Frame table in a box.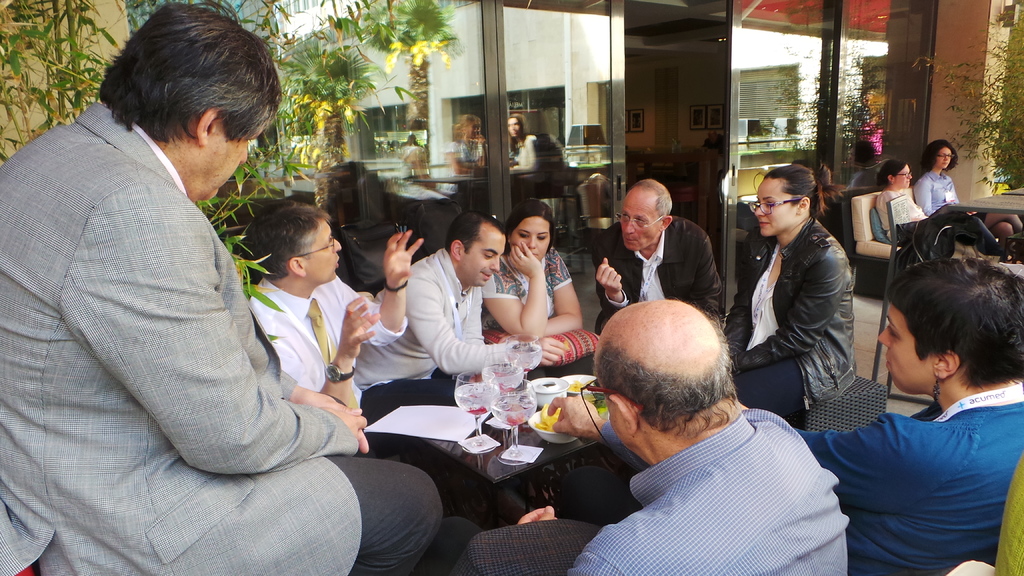
<box>388,349,612,524</box>.
